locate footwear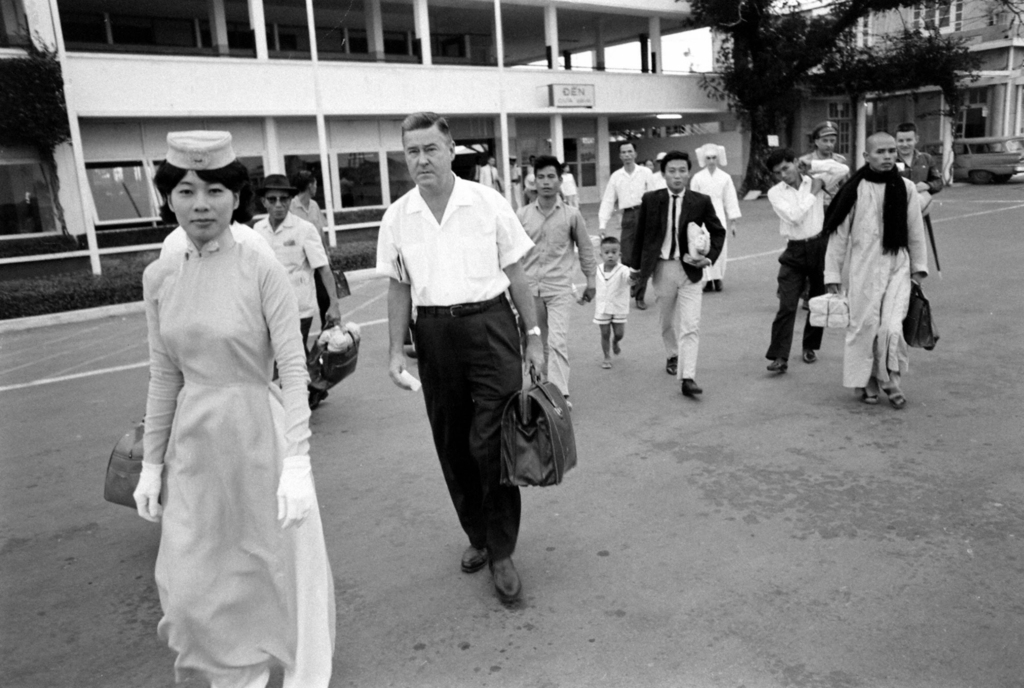
714:280:724:291
